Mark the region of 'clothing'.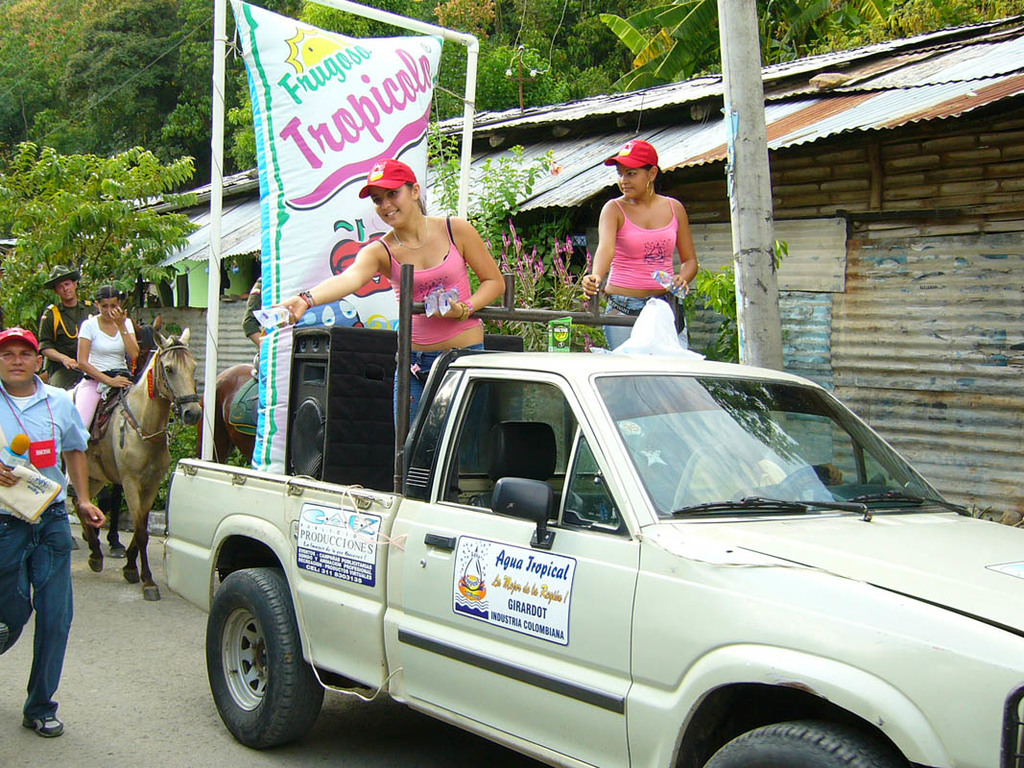
Region: select_region(674, 437, 794, 513).
